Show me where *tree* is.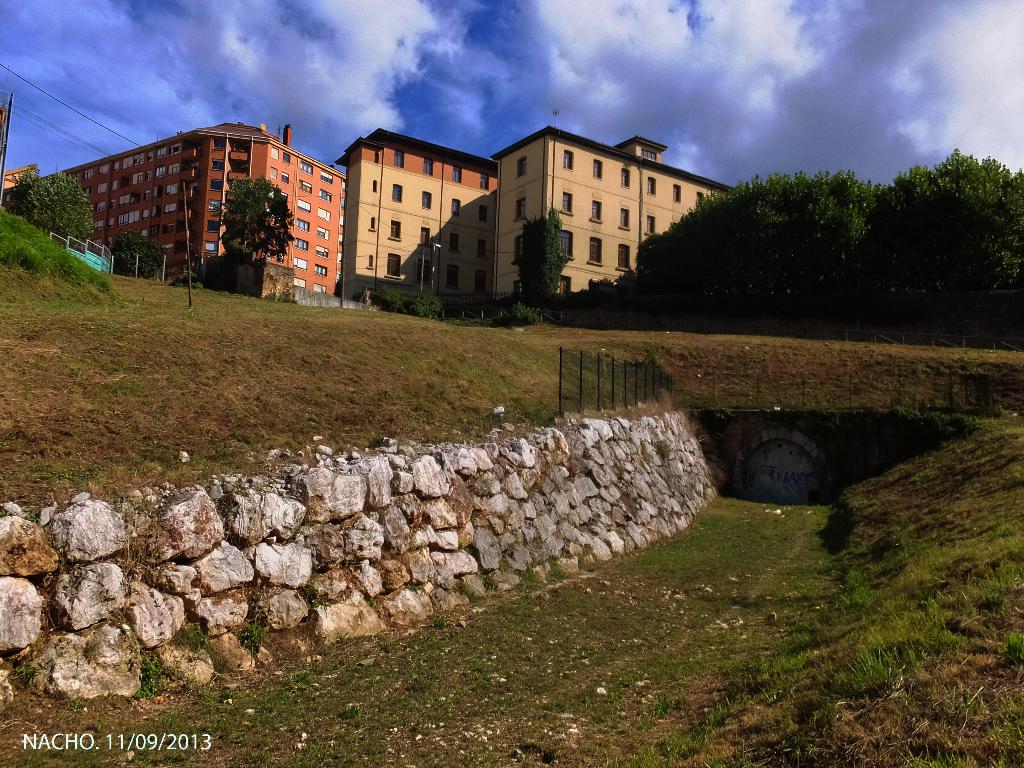
*tree* is at (219,175,297,262).
